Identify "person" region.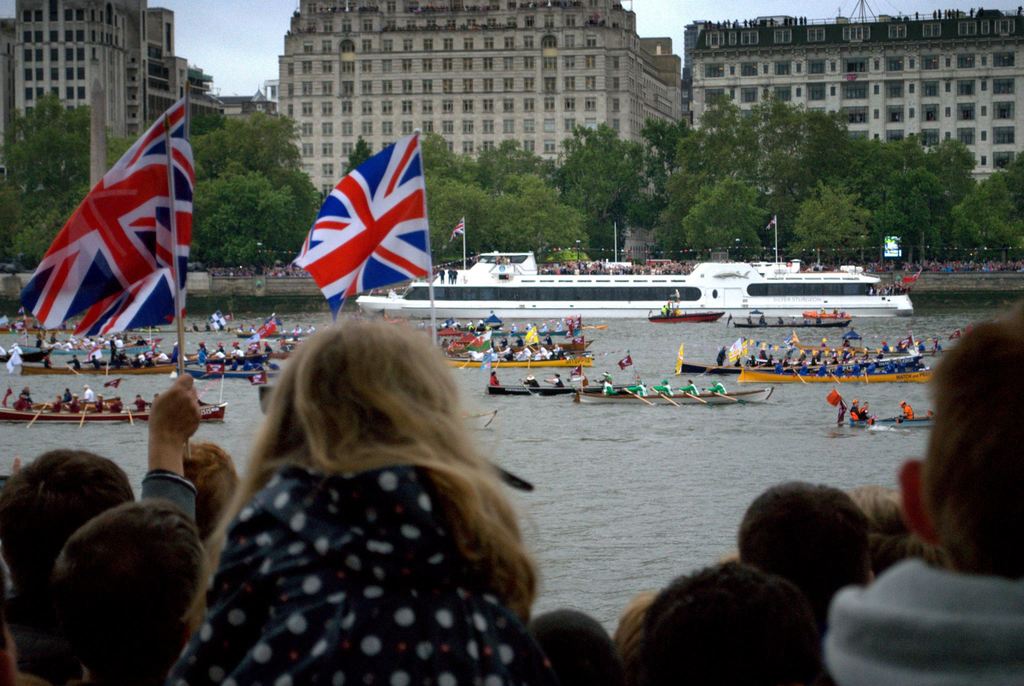
Region: 848, 359, 861, 377.
